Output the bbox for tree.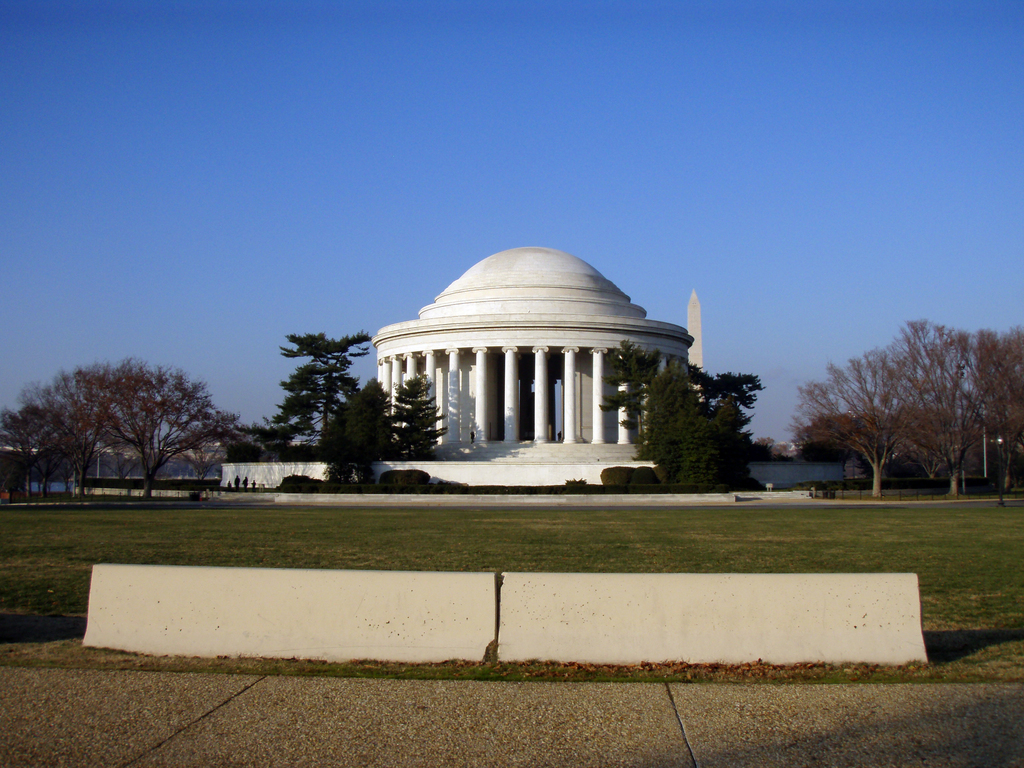
[0, 401, 54, 506].
